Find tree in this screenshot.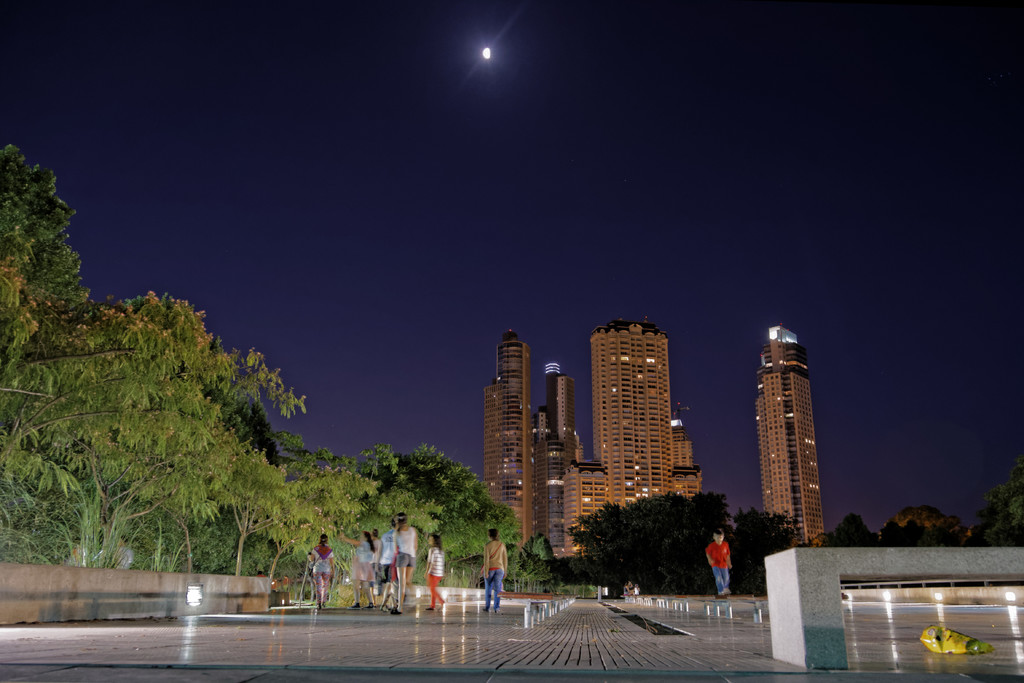
The bounding box for tree is 812:509:881:546.
